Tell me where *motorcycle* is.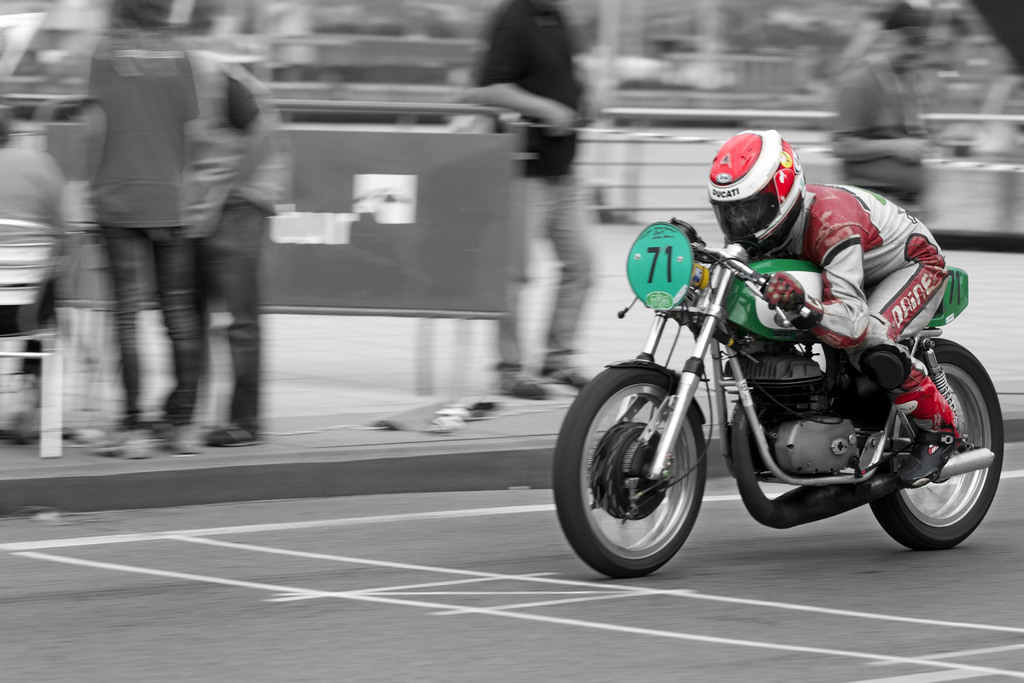
*motorcycle* is at [554,234,1005,570].
